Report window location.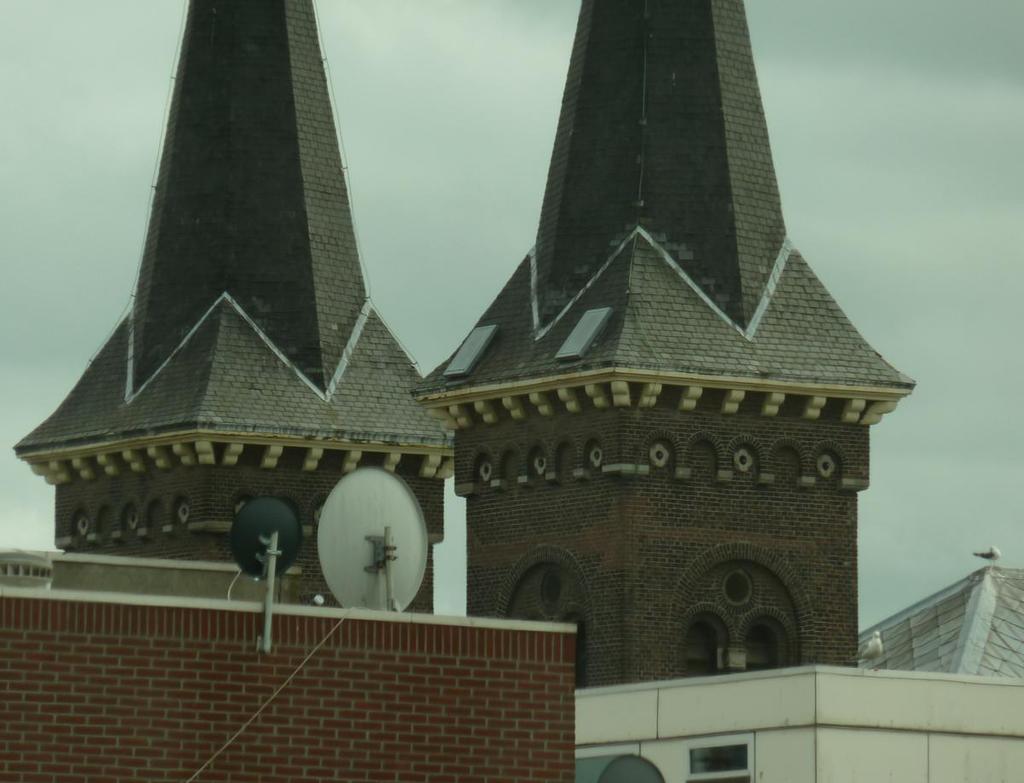
Report: rect(671, 556, 806, 670).
